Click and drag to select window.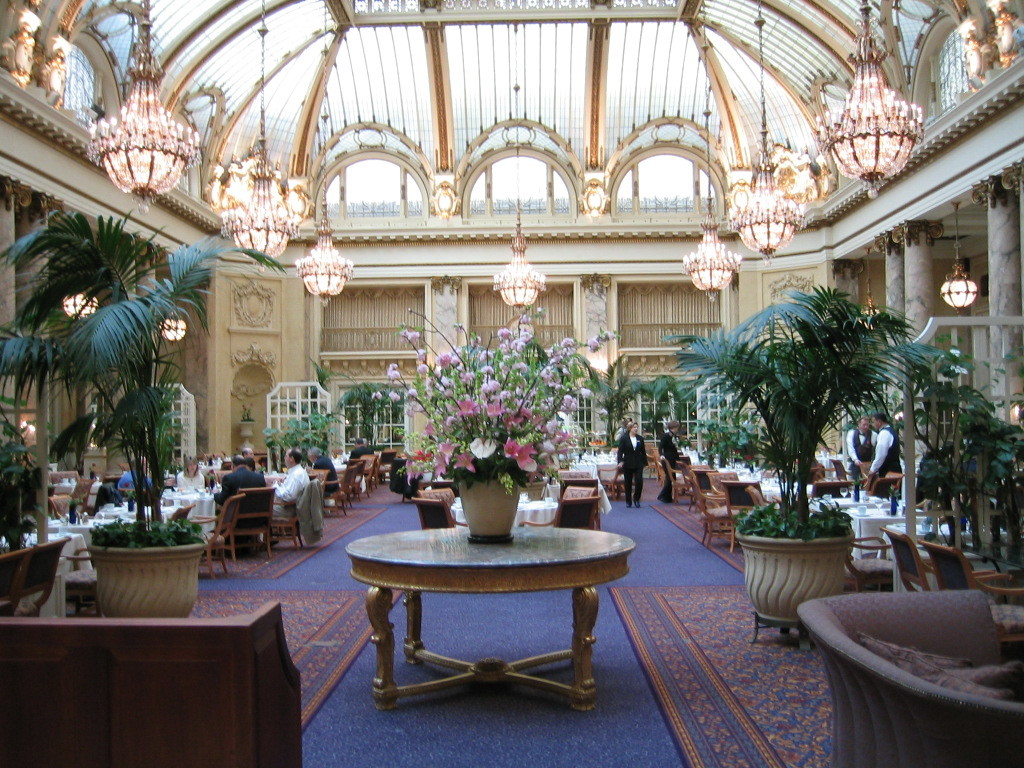
Selection: {"x1": 465, "y1": 153, "x2": 573, "y2": 219}.
